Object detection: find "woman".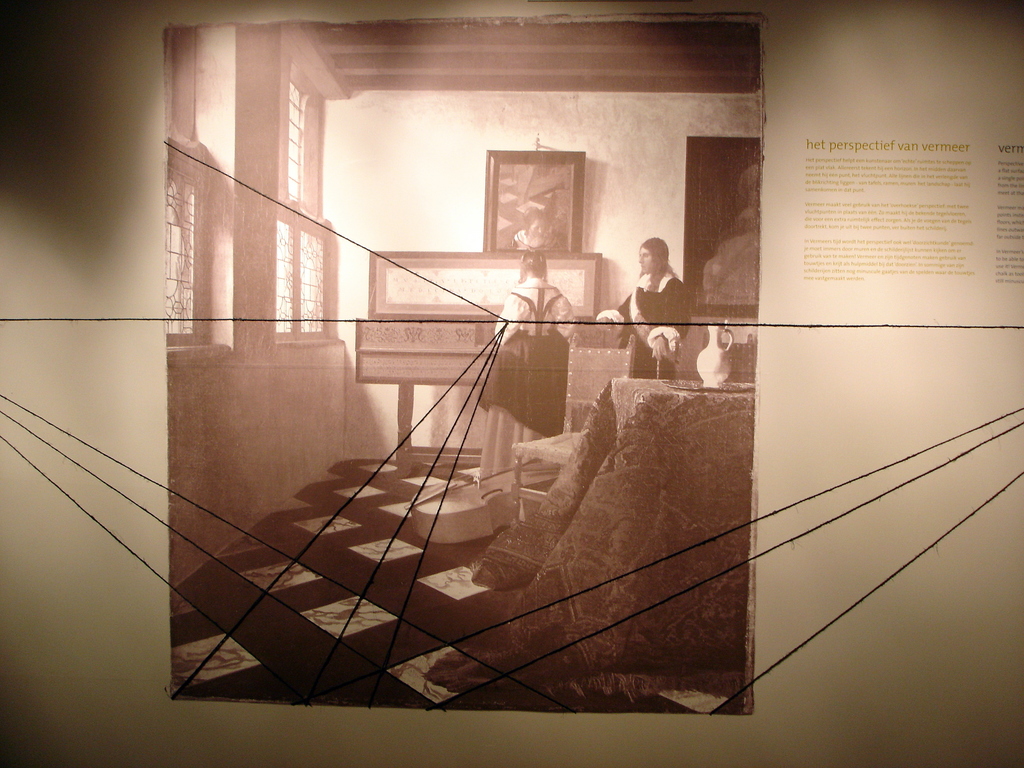
left=594, top=238, right=694, bottom=376.
